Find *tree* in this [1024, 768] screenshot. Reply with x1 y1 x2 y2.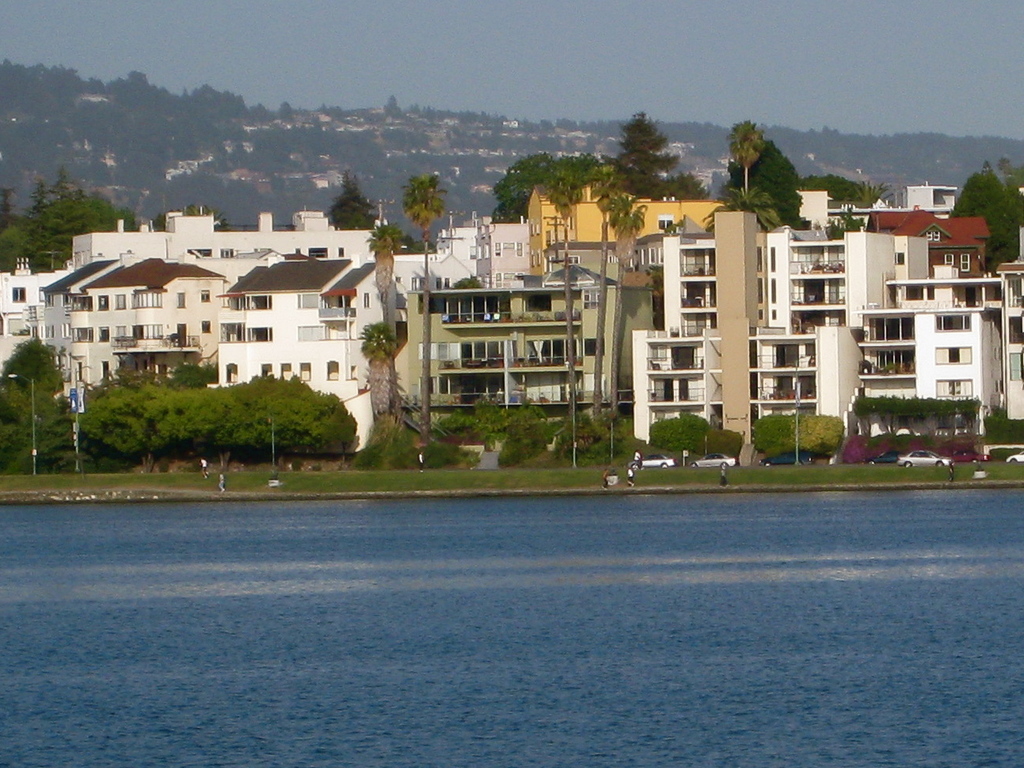
725 116 793 227.
